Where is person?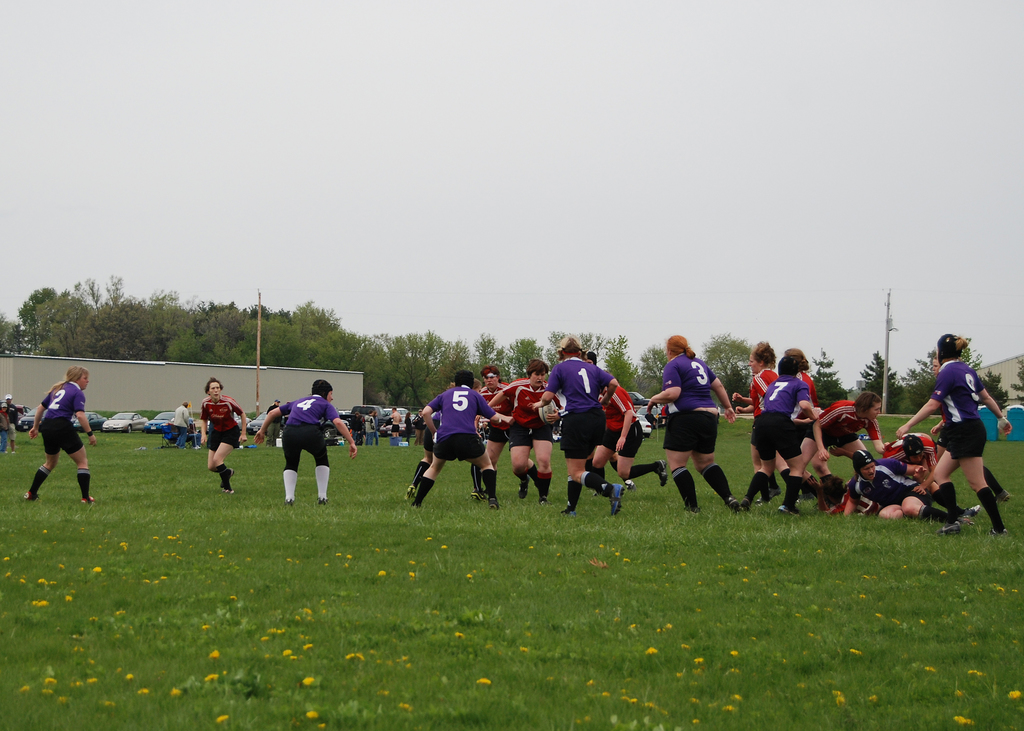
[x1=252, y1=376, x2=360, y2=508].
